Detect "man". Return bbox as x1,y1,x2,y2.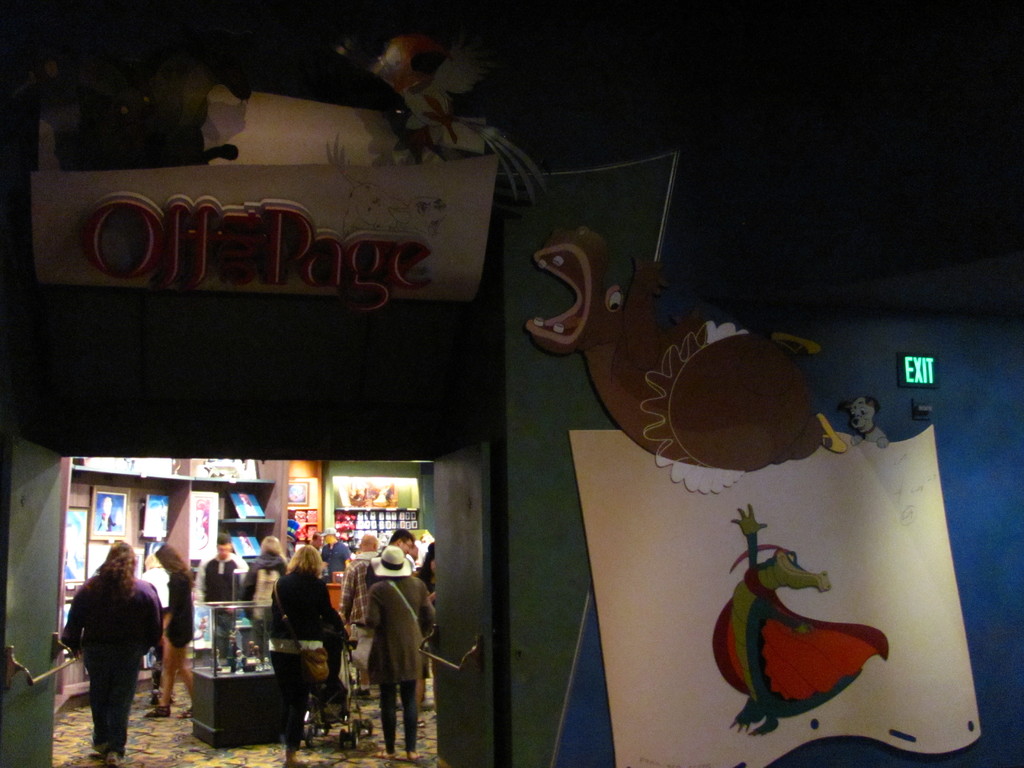
338,532,385,689.
